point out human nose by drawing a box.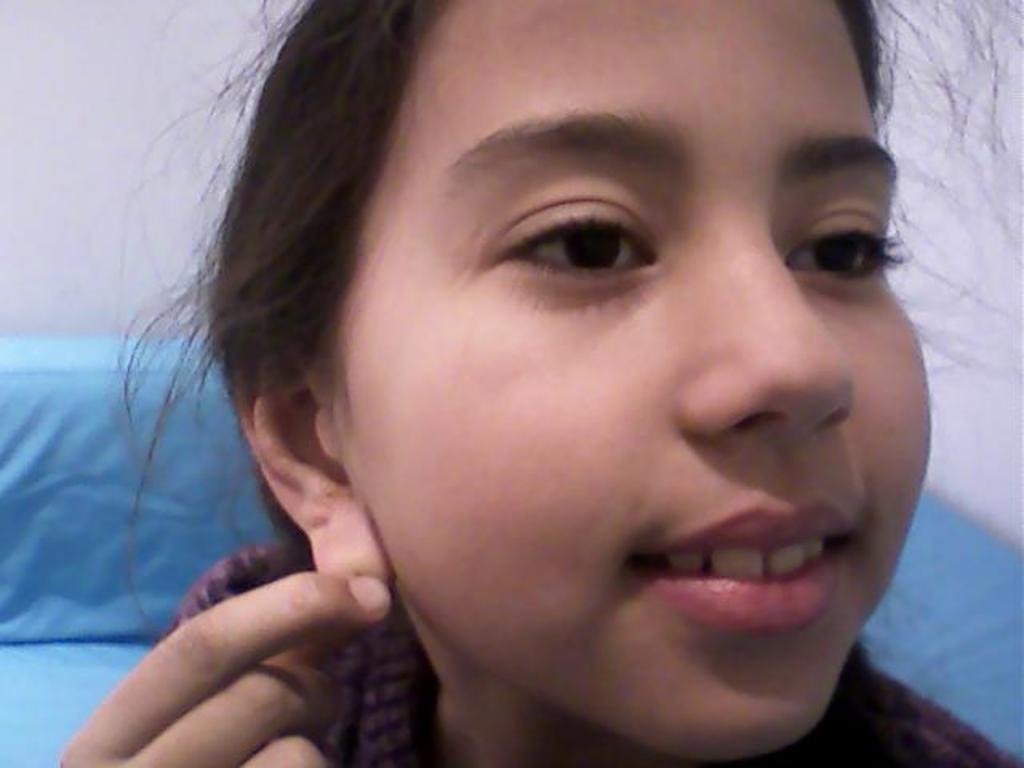
Rect(669, 243, 859, 445).
